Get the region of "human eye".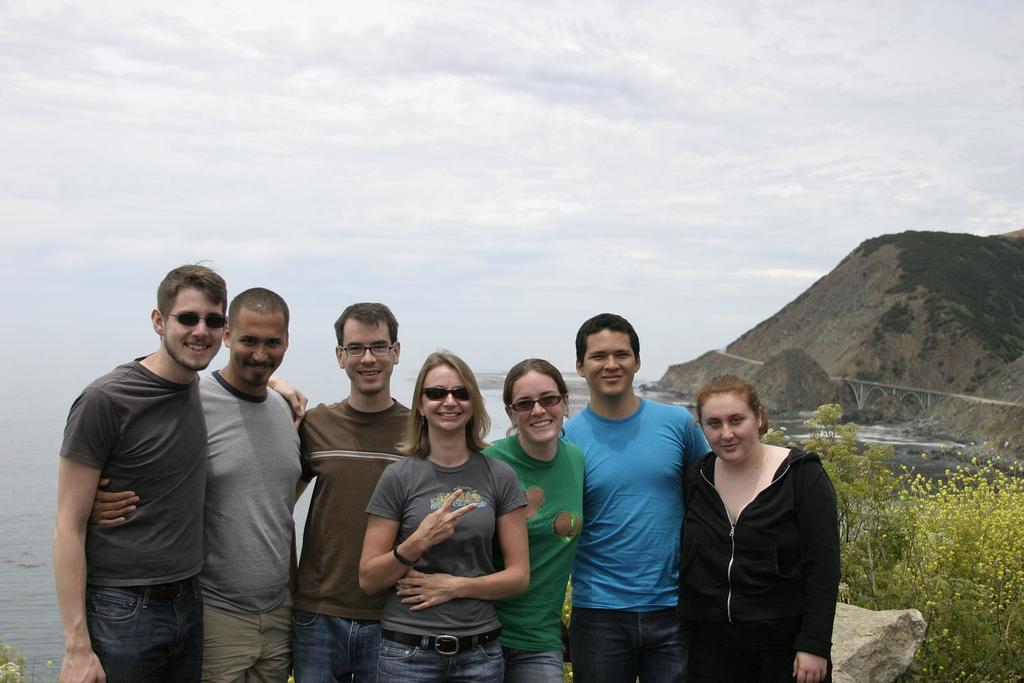
[708,414,719,430].
